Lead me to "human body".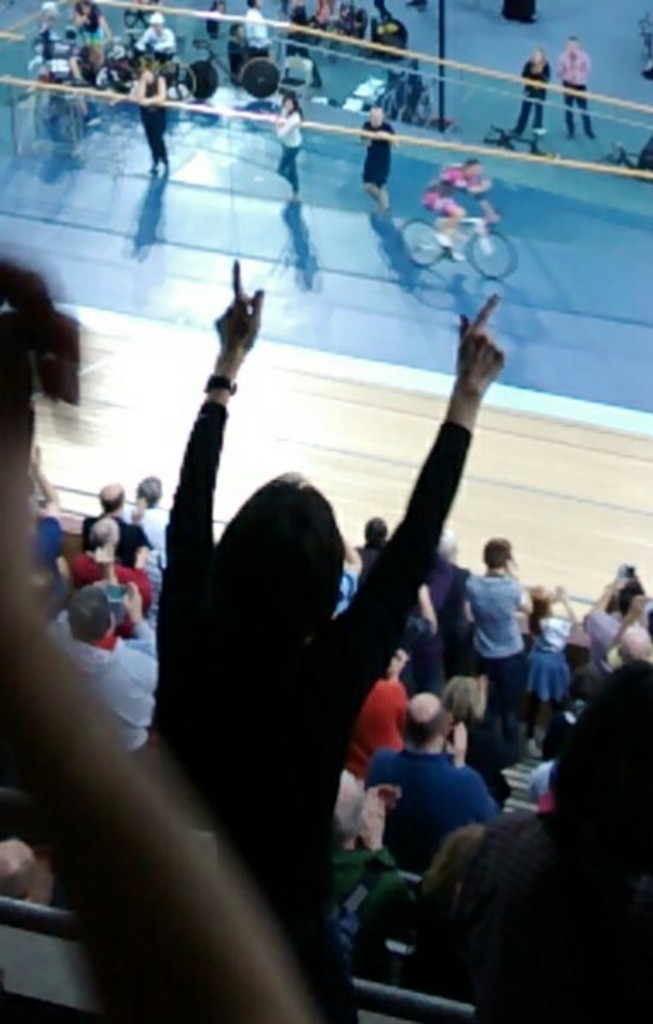
Lead to [left=150, top=381, right=412, bottom=962].
